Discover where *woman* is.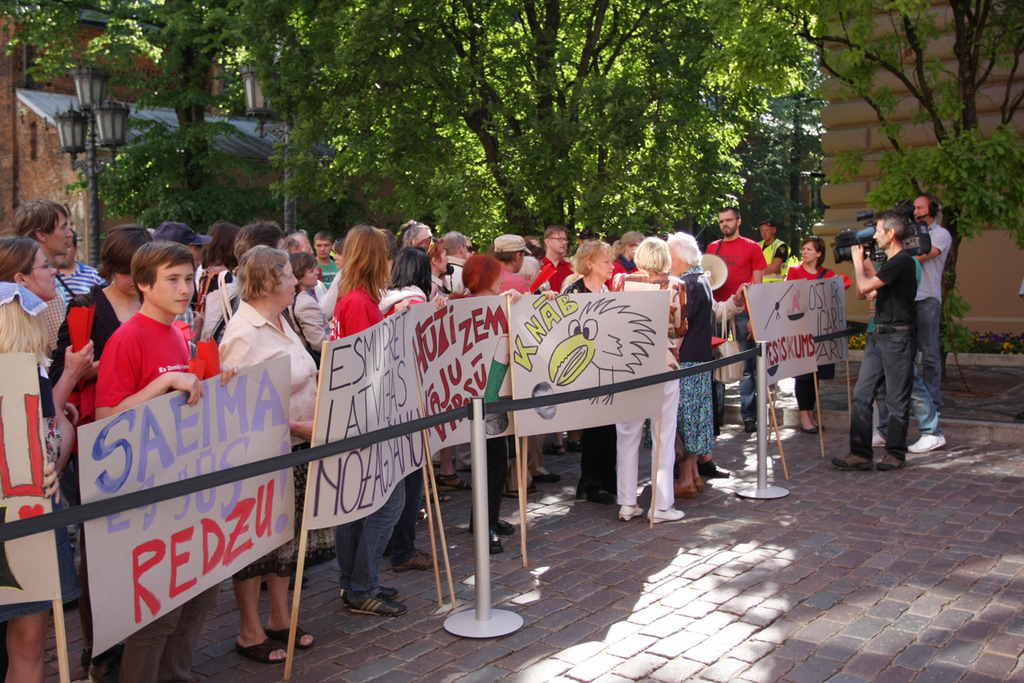
Discovered at (x1=195, y1=211, x2=248, y2=312).
